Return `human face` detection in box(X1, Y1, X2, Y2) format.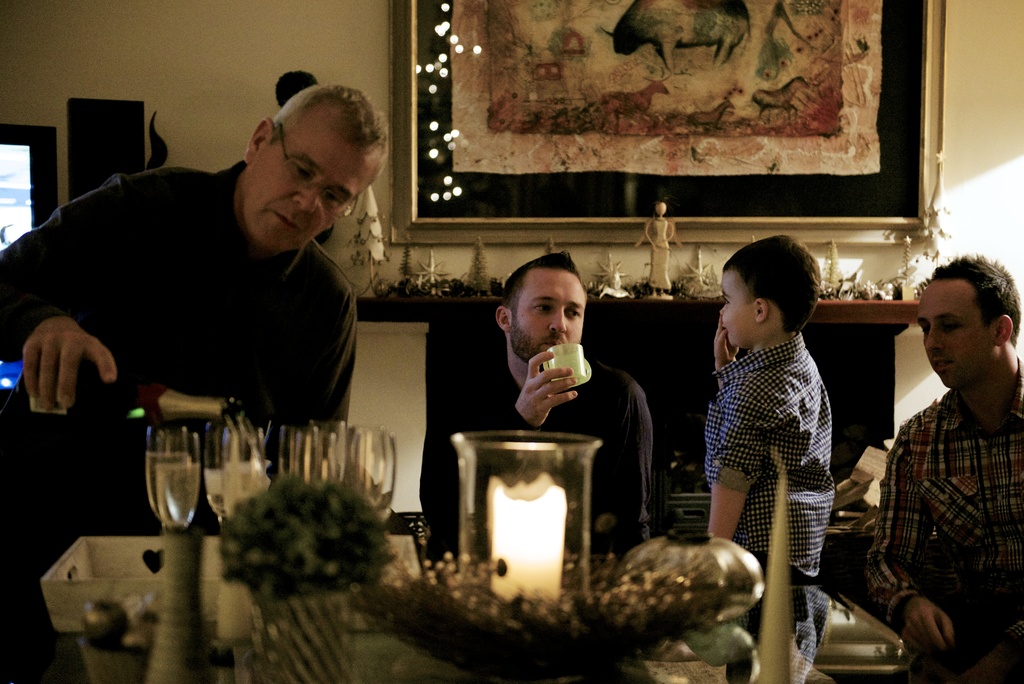
box(515, 268, 589, 358).
